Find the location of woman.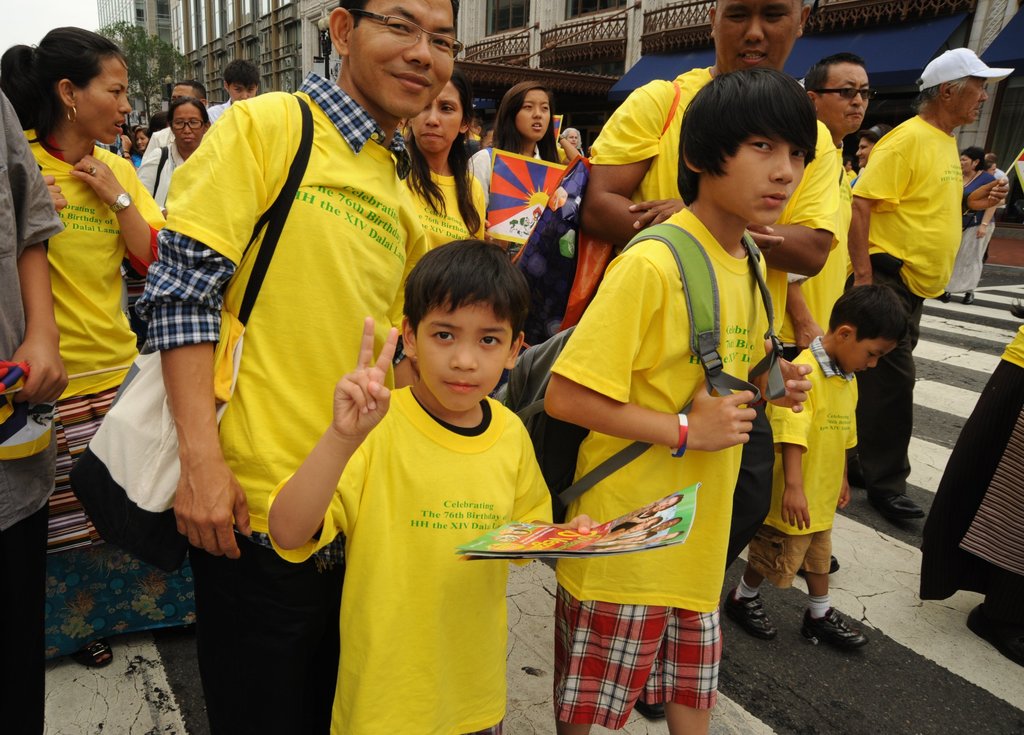
Location: detection(477, 83, 596, 284).
